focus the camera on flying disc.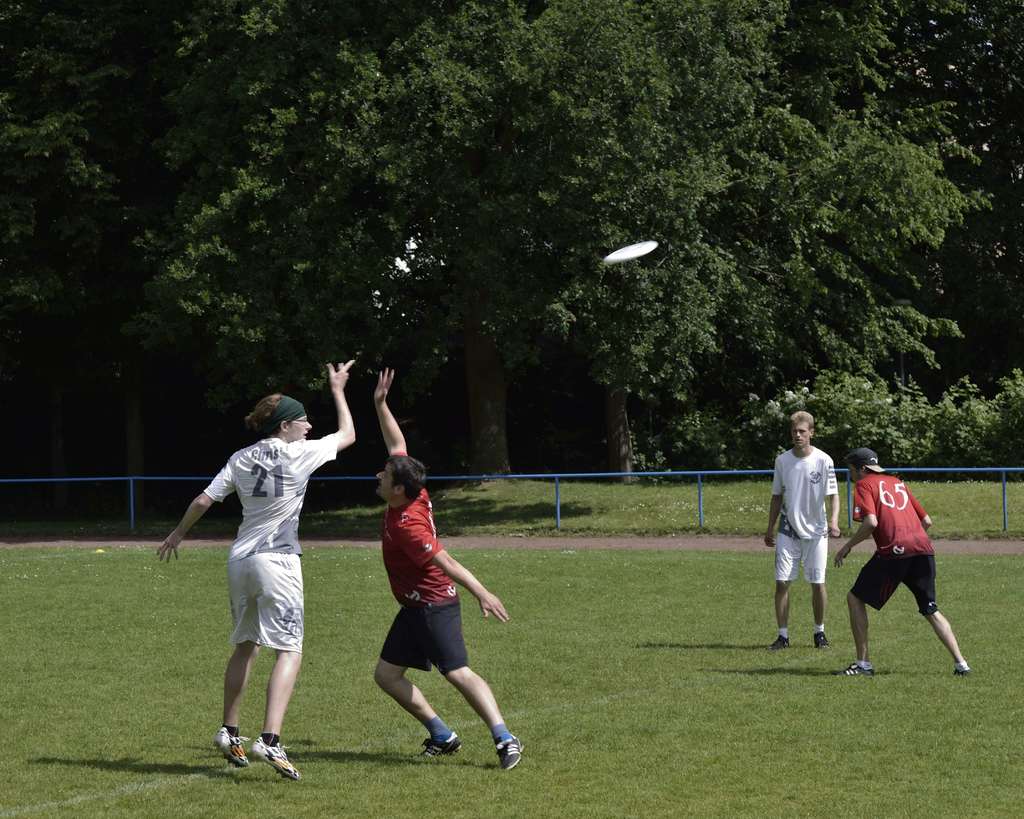
Focus region: (604, 241, 657, 263).
